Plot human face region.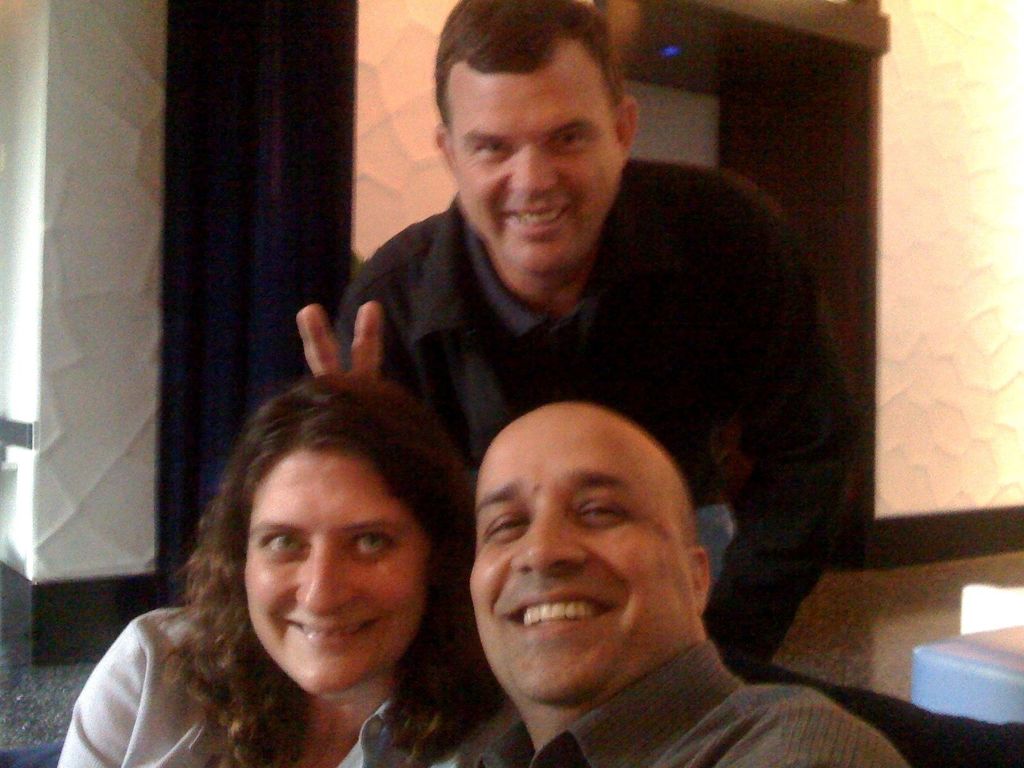
Plotted at <bbox>243, 447, 432, 698</bbox>.
